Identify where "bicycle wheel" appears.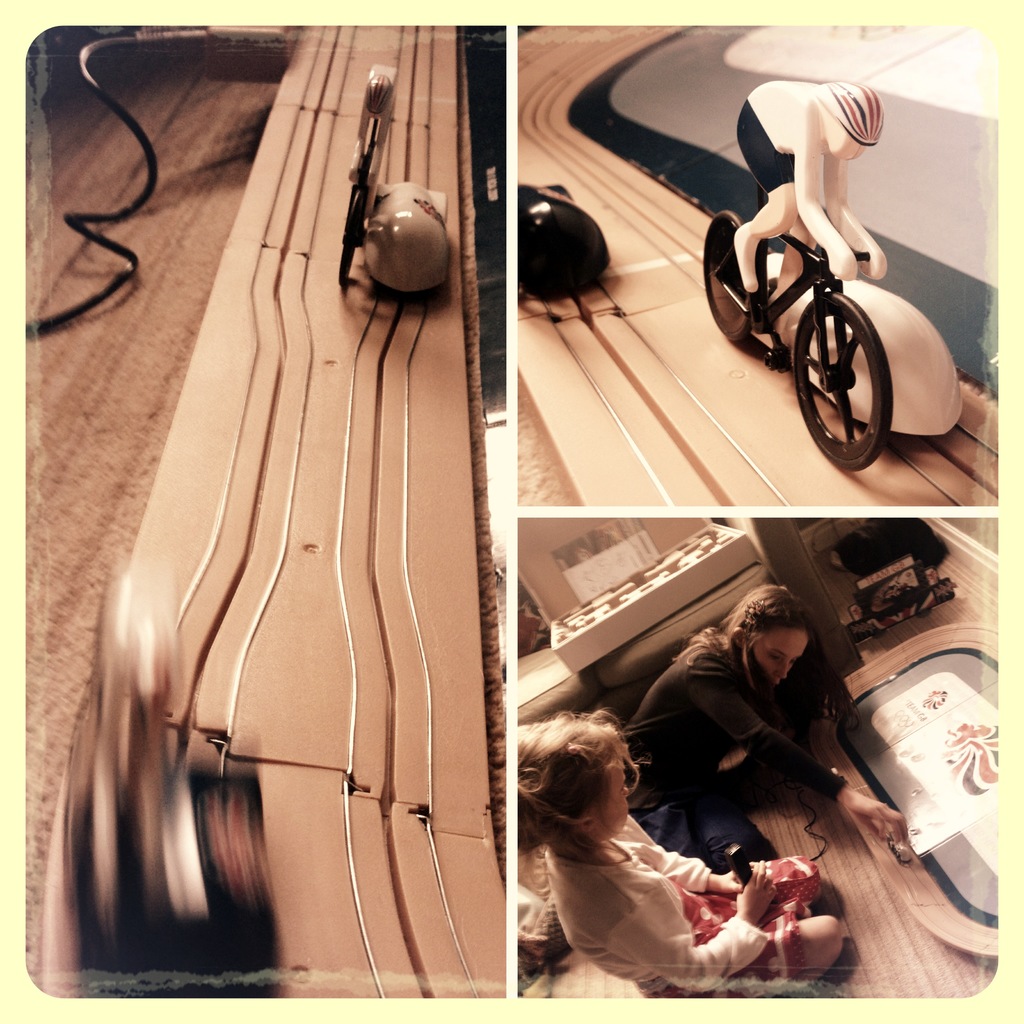
Appears at [x1=784, y1=288, x2=901, y2=474].
